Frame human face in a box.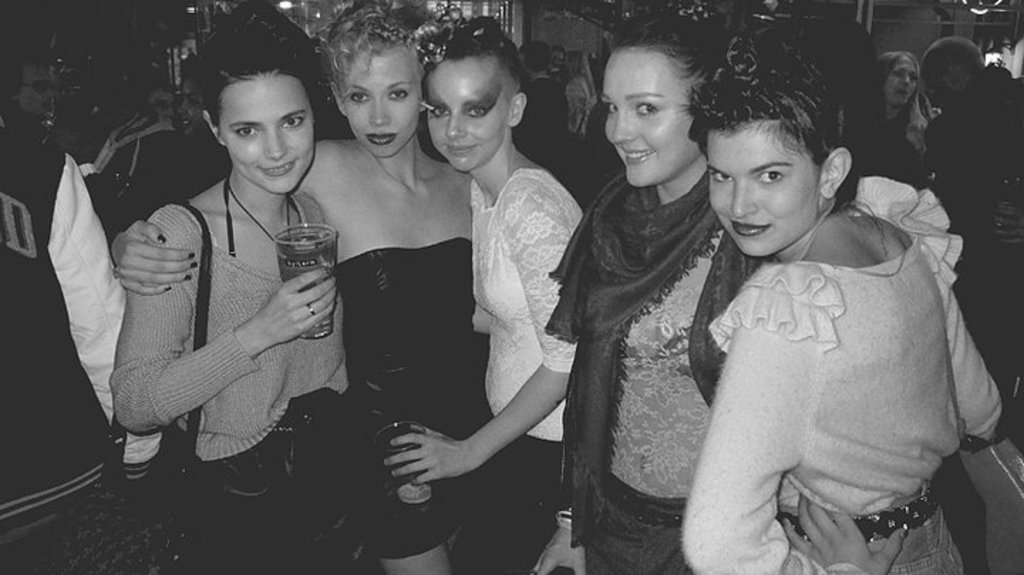
425, 56, 505, 174.
